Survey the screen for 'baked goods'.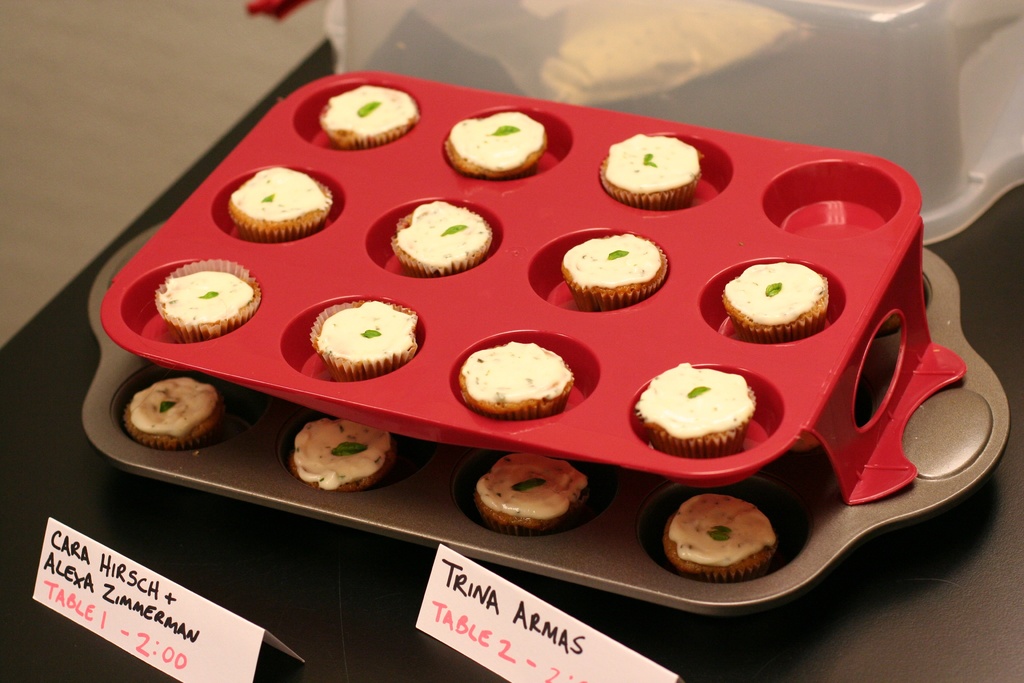
Survey found: <region>308, 299, 417, 378</region>.
